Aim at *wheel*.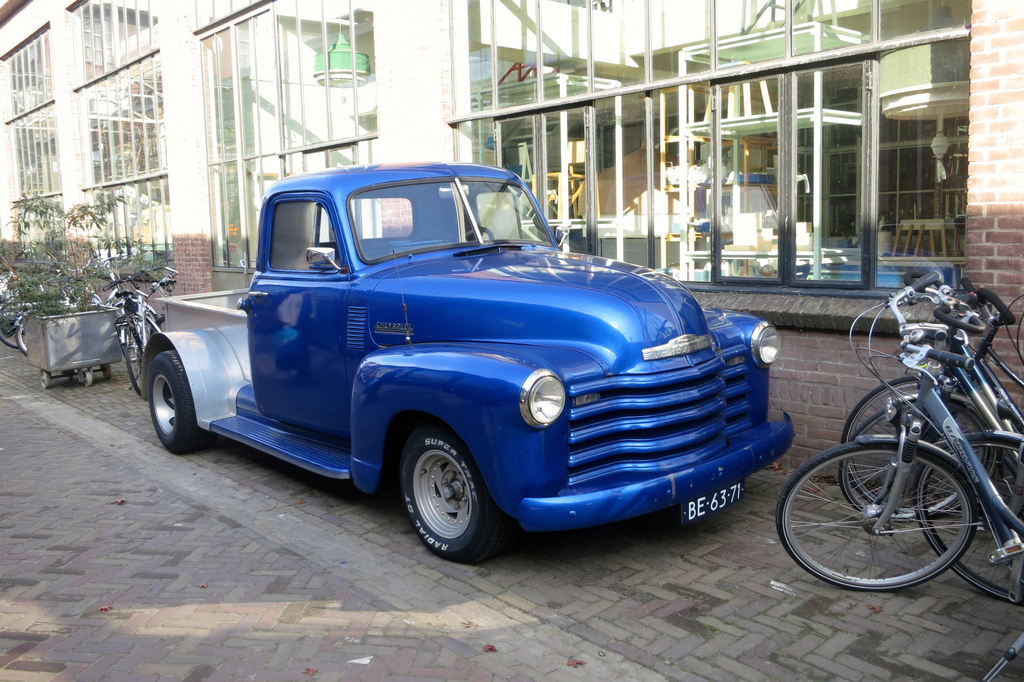
Aimed at detection(0, 301, 20, 348).
